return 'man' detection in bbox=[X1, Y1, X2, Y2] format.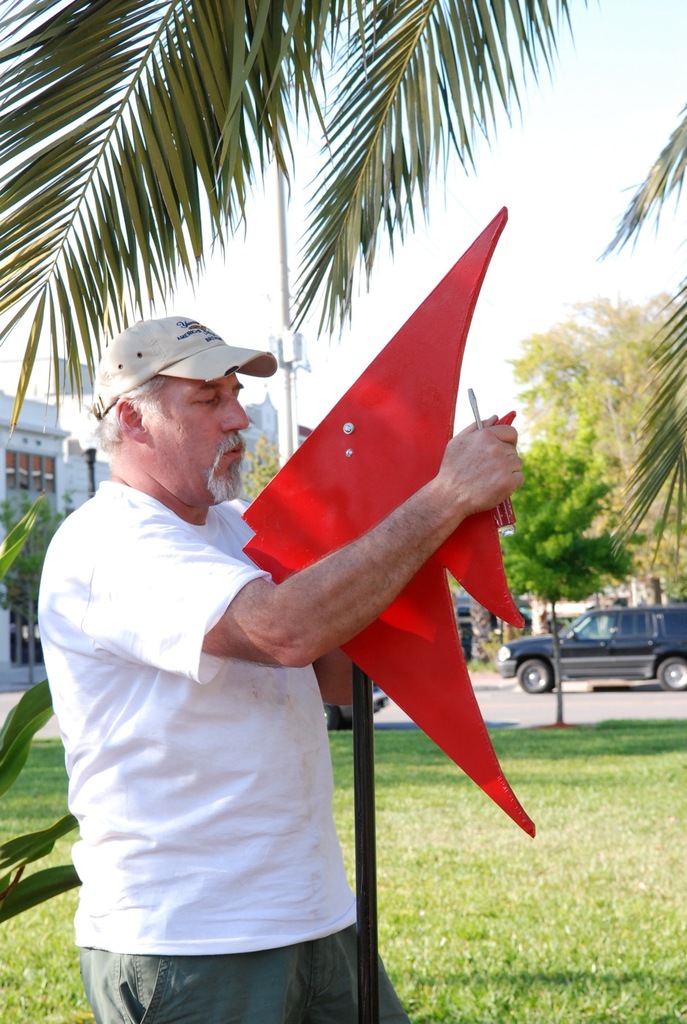
bbox=[39, 315, 523, 1023].
